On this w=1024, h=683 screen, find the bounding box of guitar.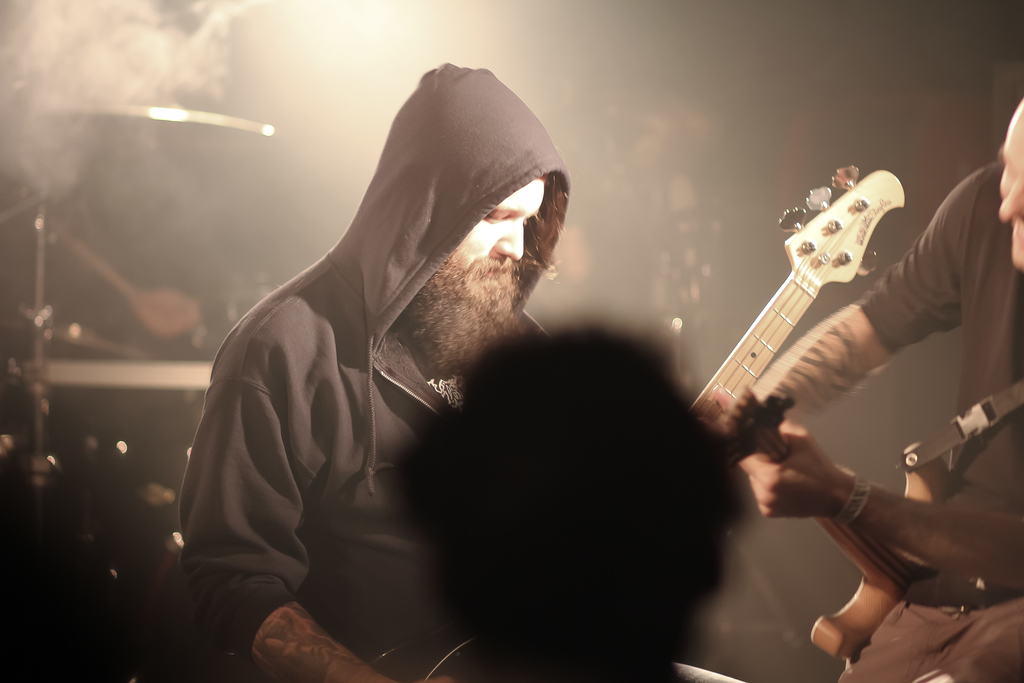
Bounding box: [x1=723, y1=414, x2=956, y2=655].
